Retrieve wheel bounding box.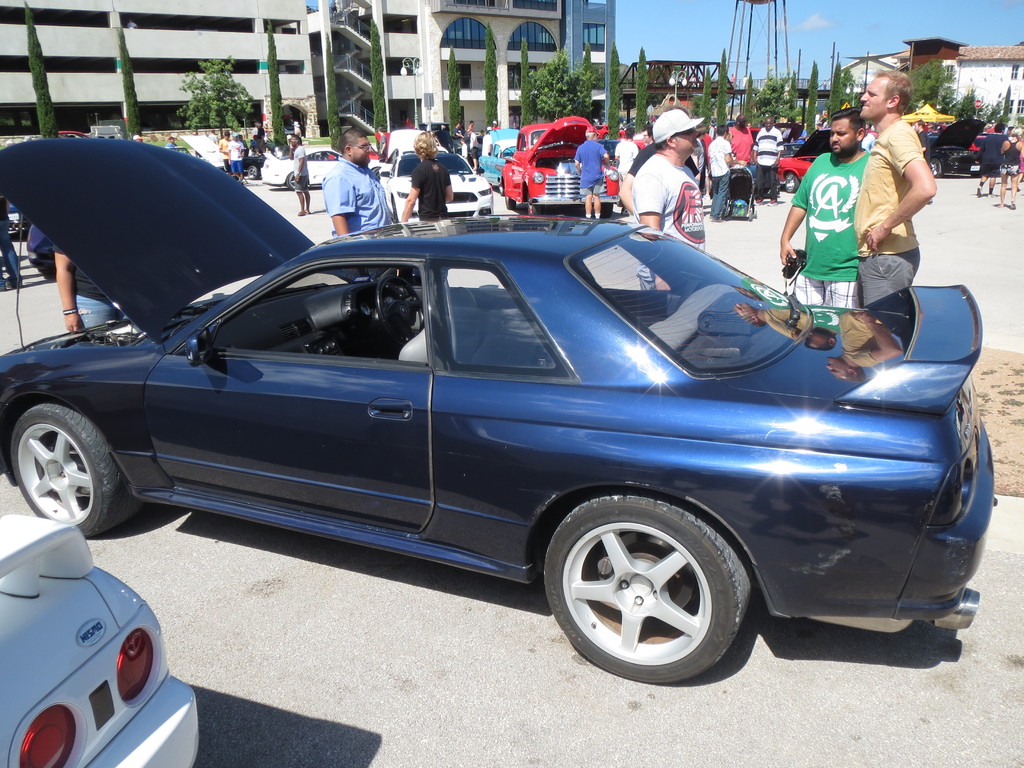
Bounding box: x1=970 y1=175 x2=985 y2=179.
